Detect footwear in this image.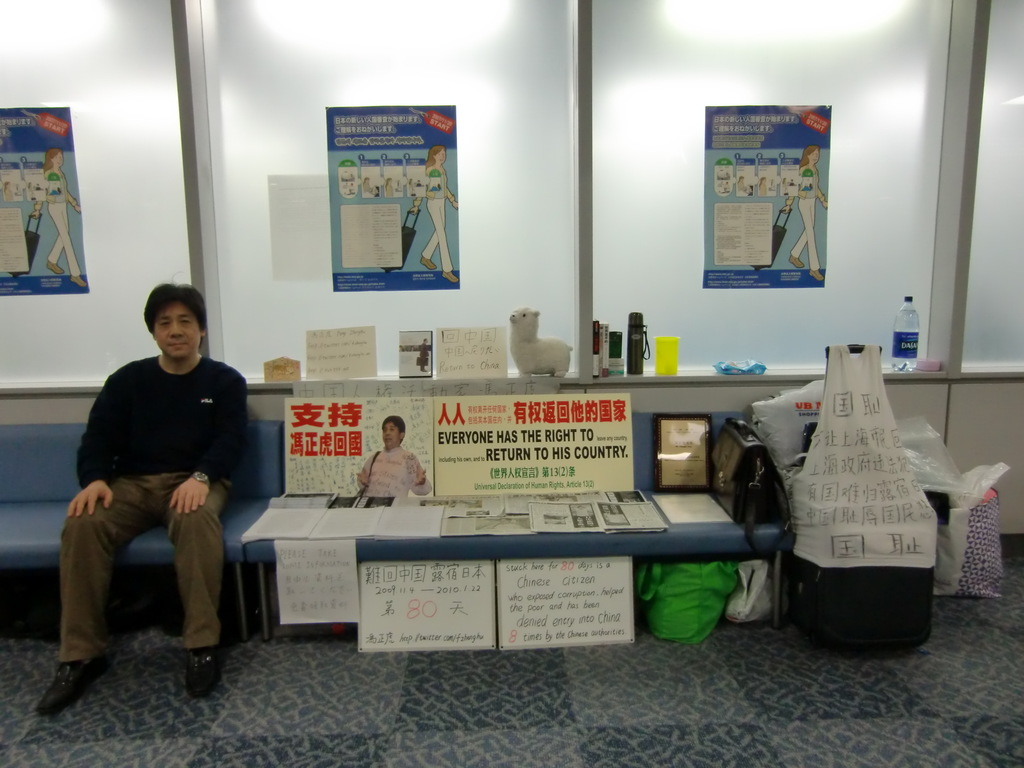
Detection: {"left": 184, "top": 648, "right": 225, "bottom": 698}.
